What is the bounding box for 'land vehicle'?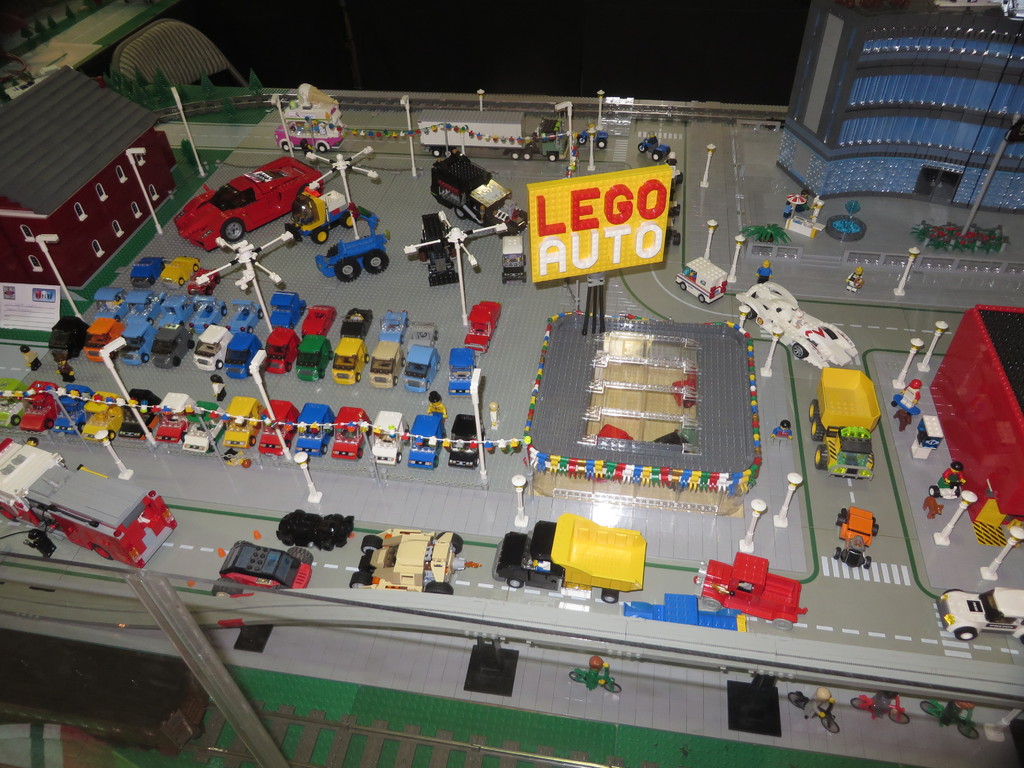
crop(130, 253, 160, 284).
